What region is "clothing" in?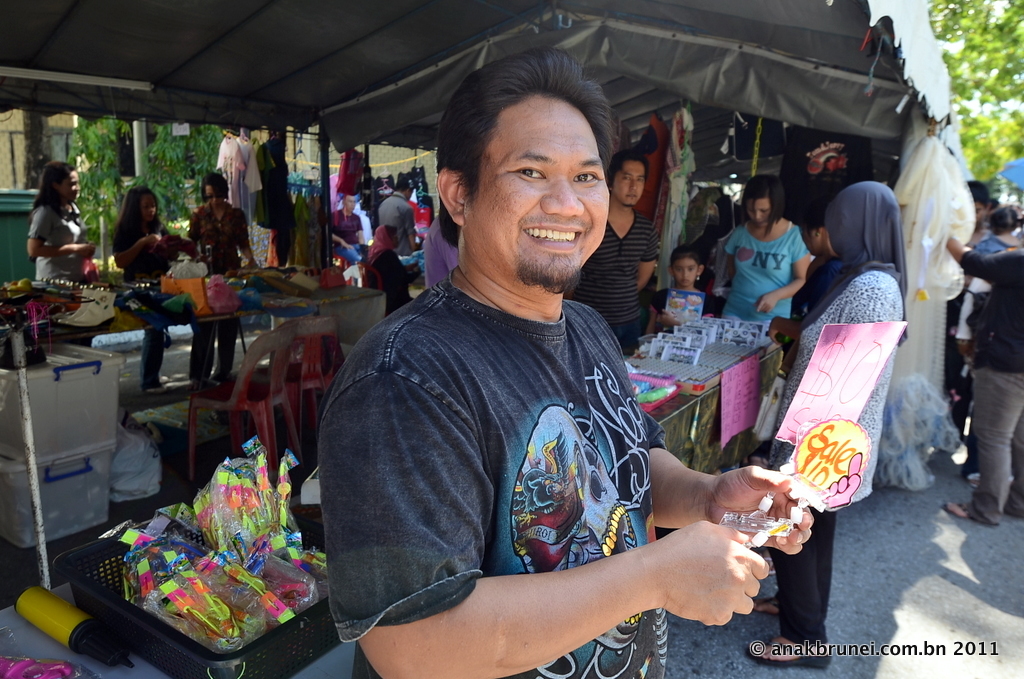
l=717, t=218, r=804, b=325.
